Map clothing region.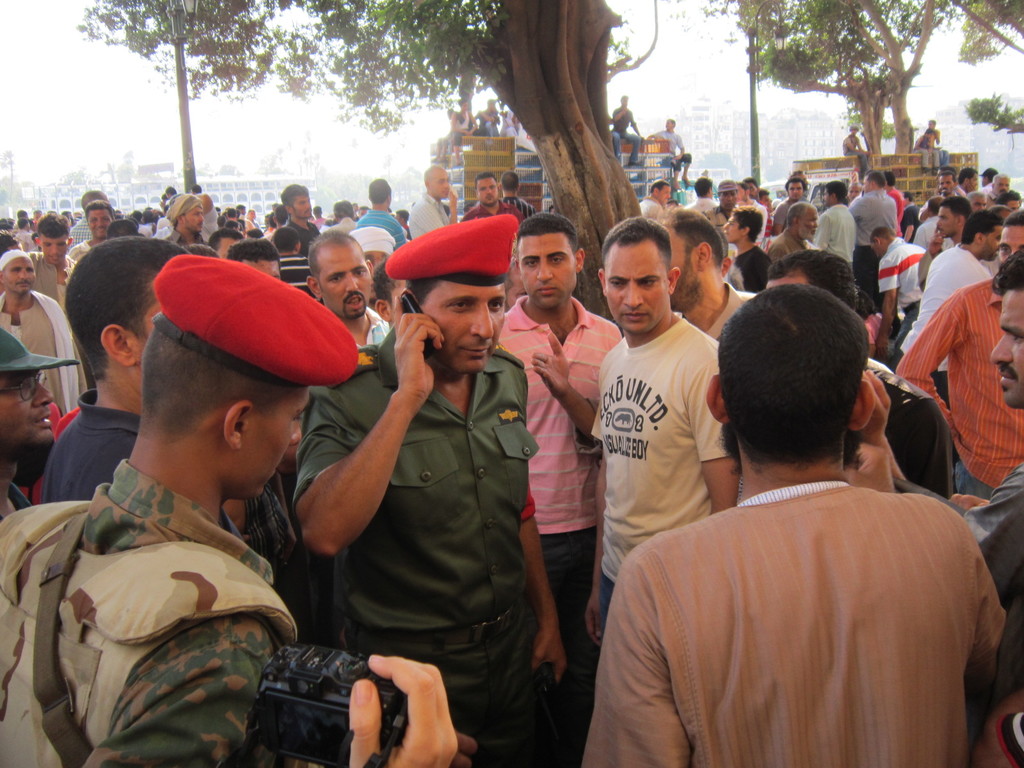
Mapped to crop(876, 240, 923, 356).
